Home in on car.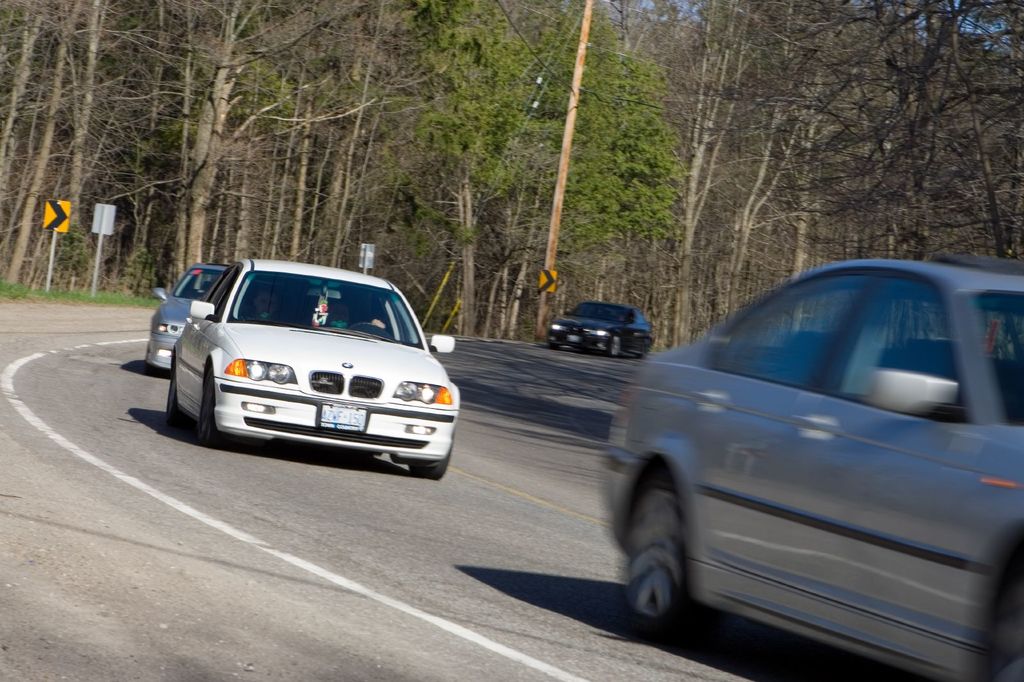
Homed in at {"left": 144, "top": 262, "right": 229, "bottom": 370}.
